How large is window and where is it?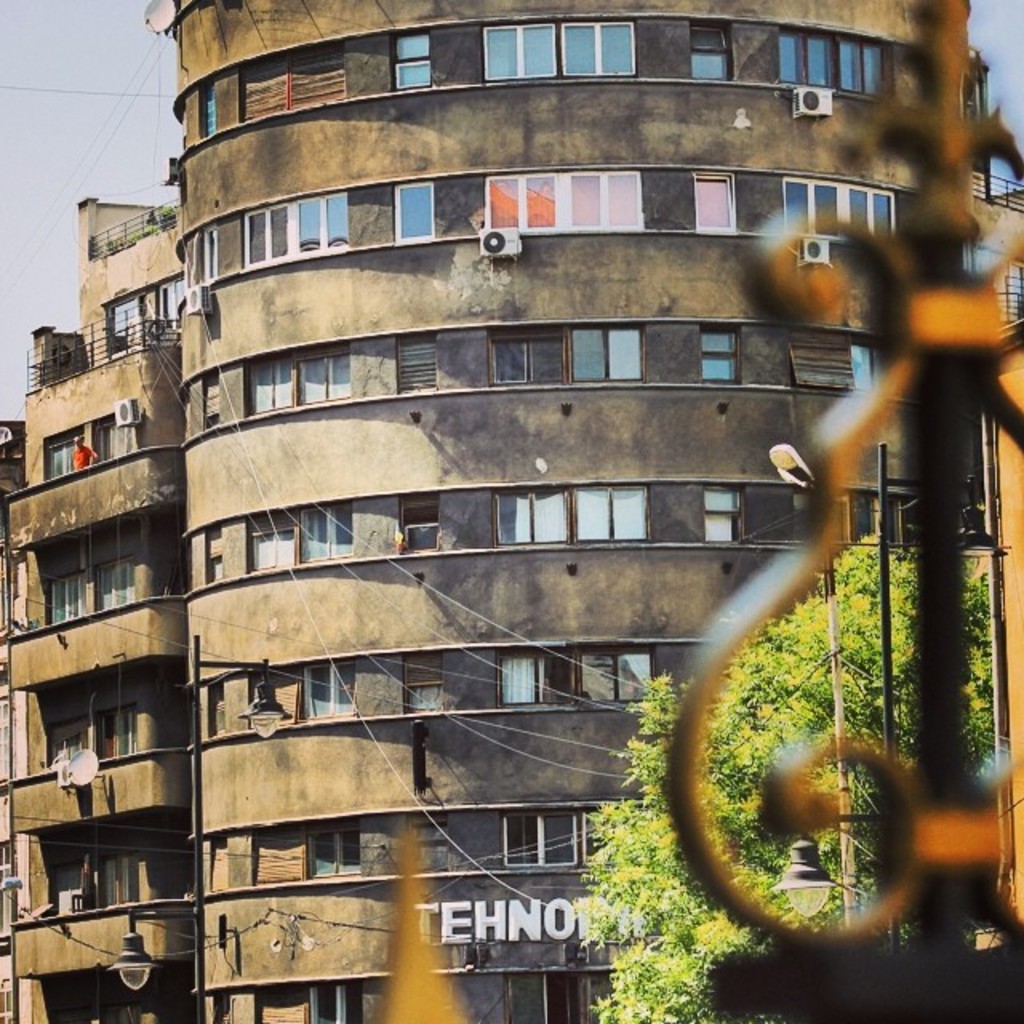
Bounding box: rect(515, 973, 587, 1022).
